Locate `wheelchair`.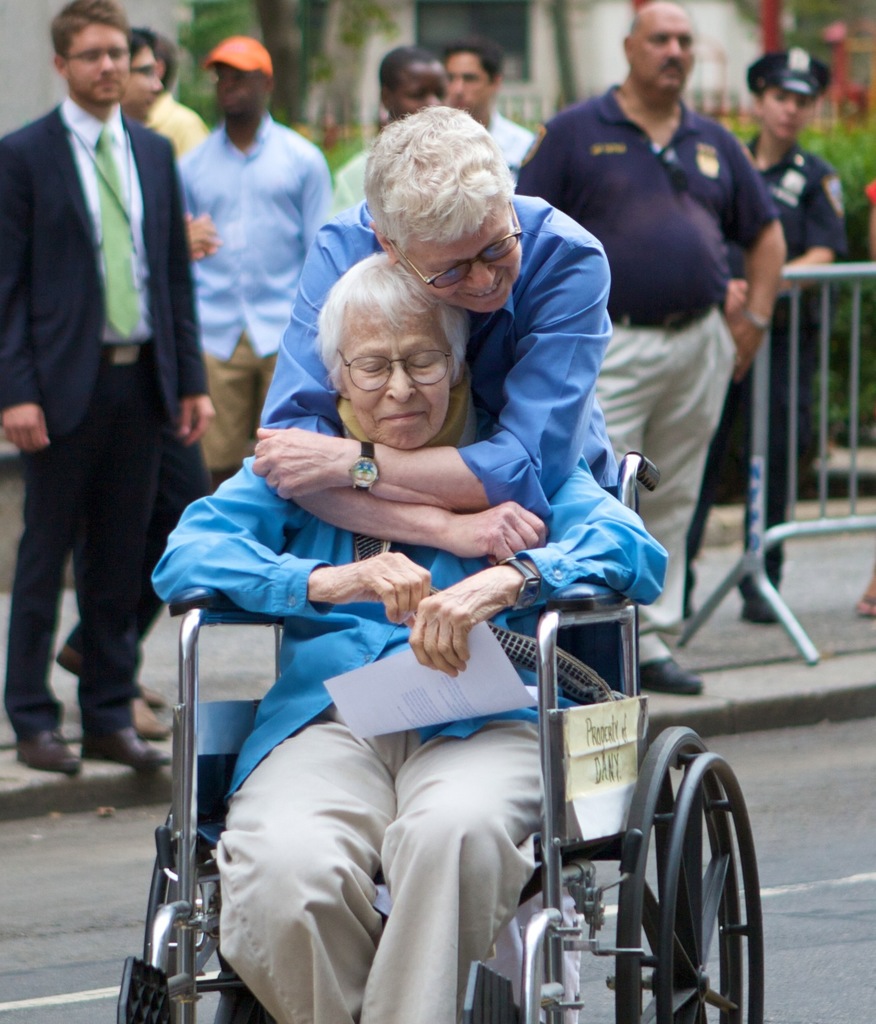
Bounding box: bbox(117, 454, 766, 1023).
